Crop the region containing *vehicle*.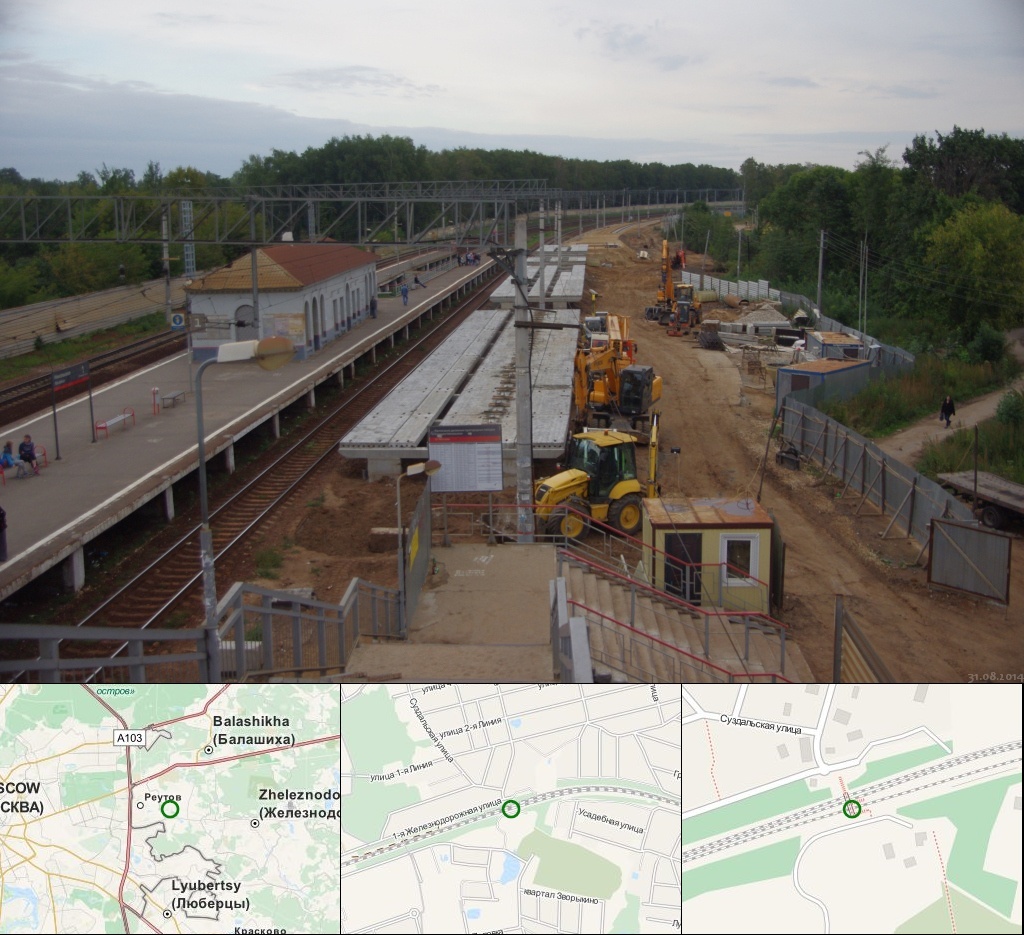
Crop region: x1=515 y1=417 x2=673 y2=558.
